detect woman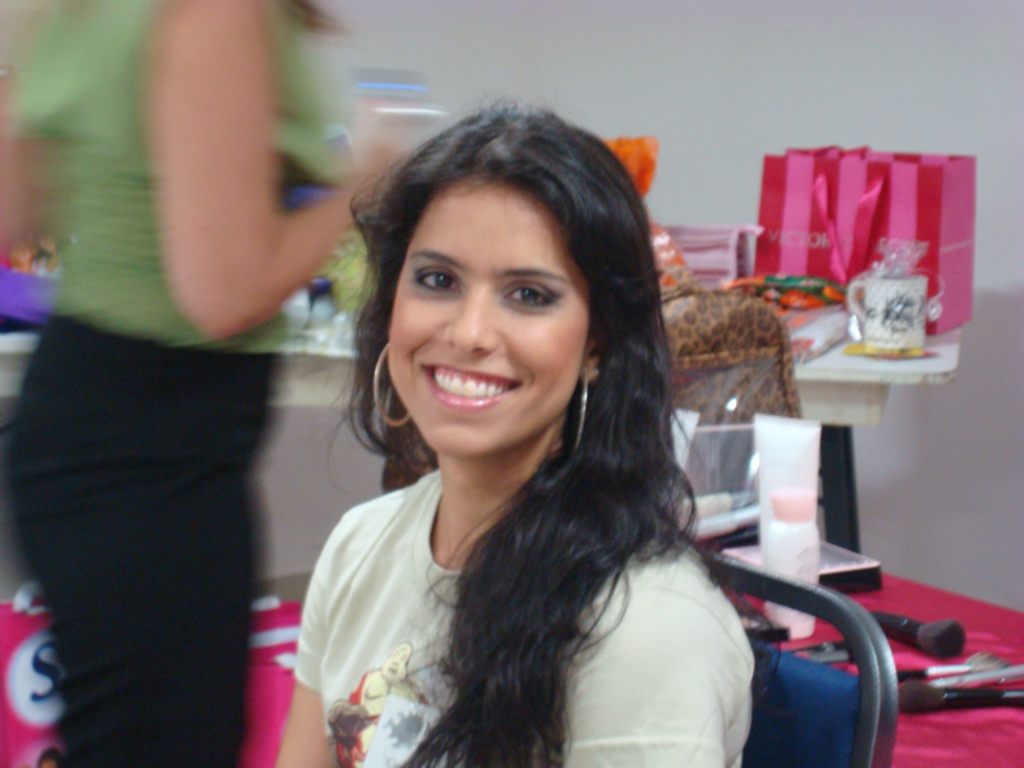
{"left": 0, "top": 0, "right": 415, "bottom": 767}
